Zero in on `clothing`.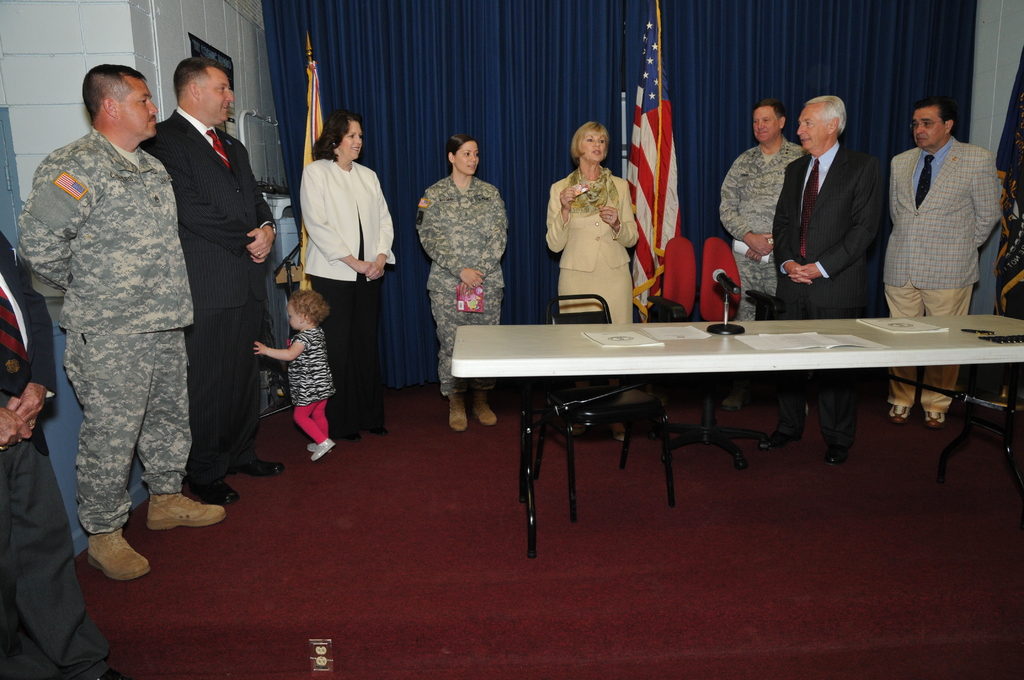
Zeroed in: 723 142 804 329.
